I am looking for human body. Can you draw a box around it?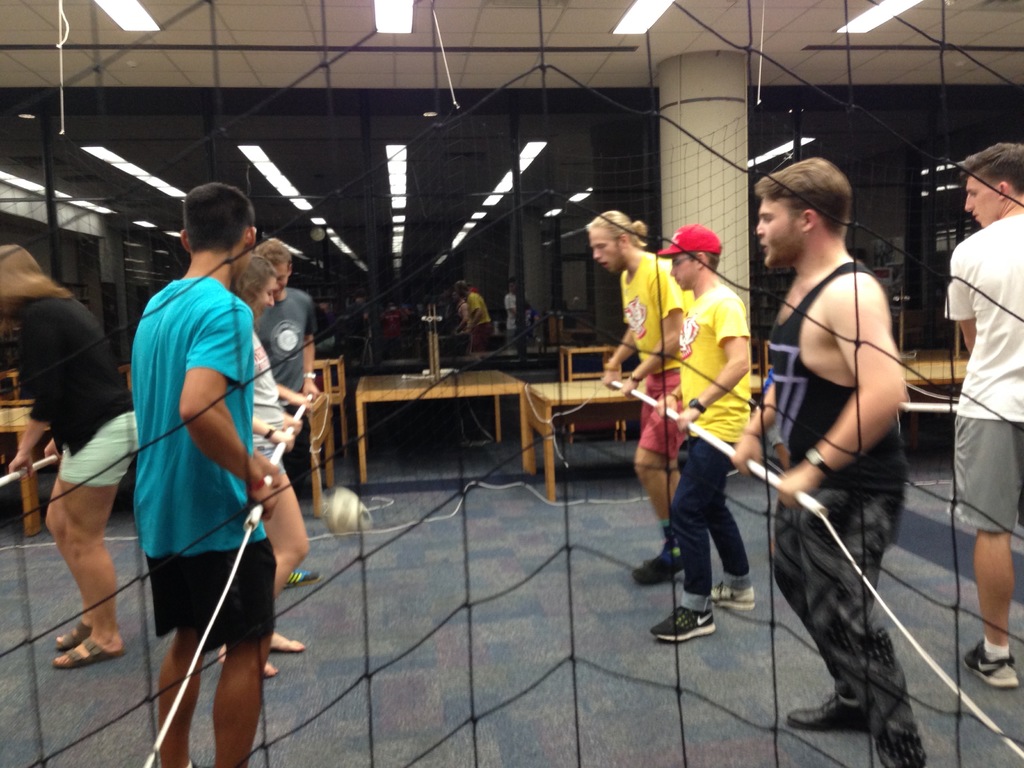
Sure, the bounding box is [left=215, top=329, right=308, bottom=680].
